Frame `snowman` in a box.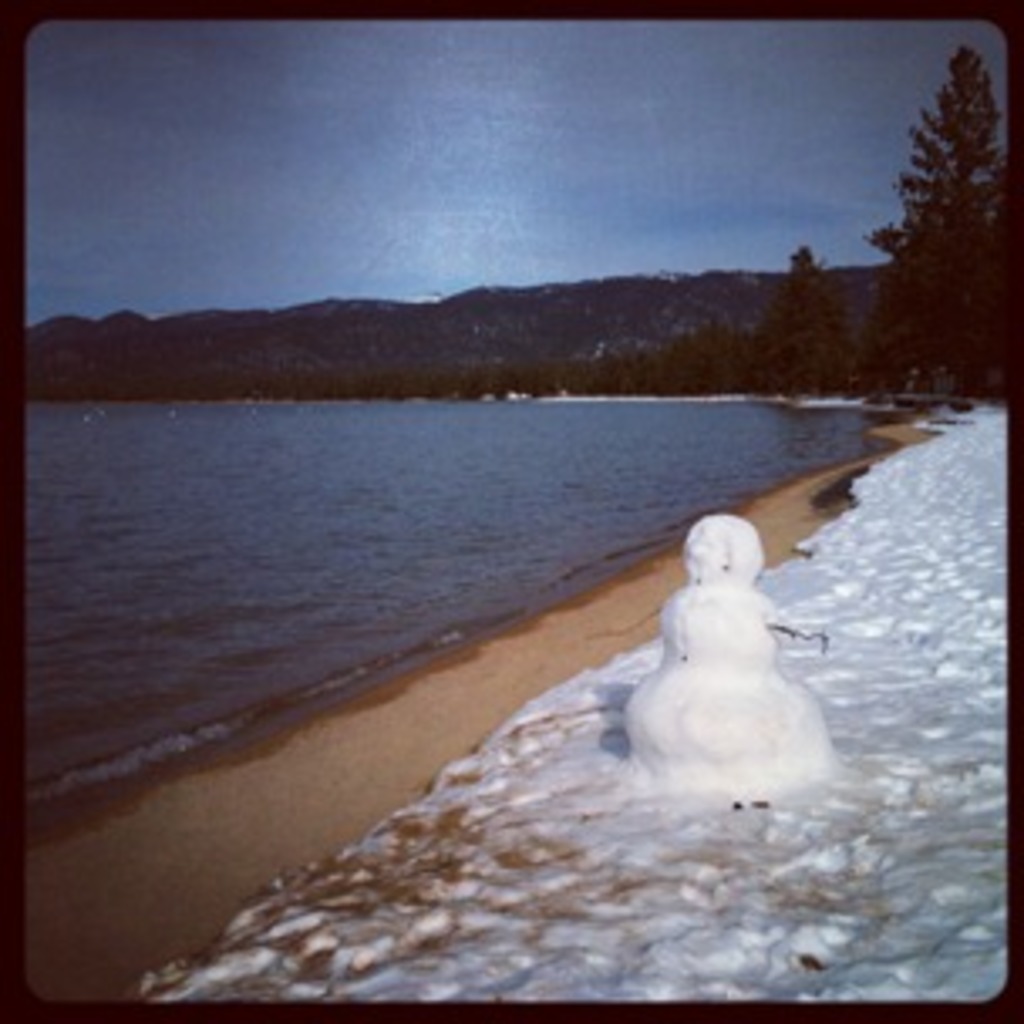
606,505,845,808.
